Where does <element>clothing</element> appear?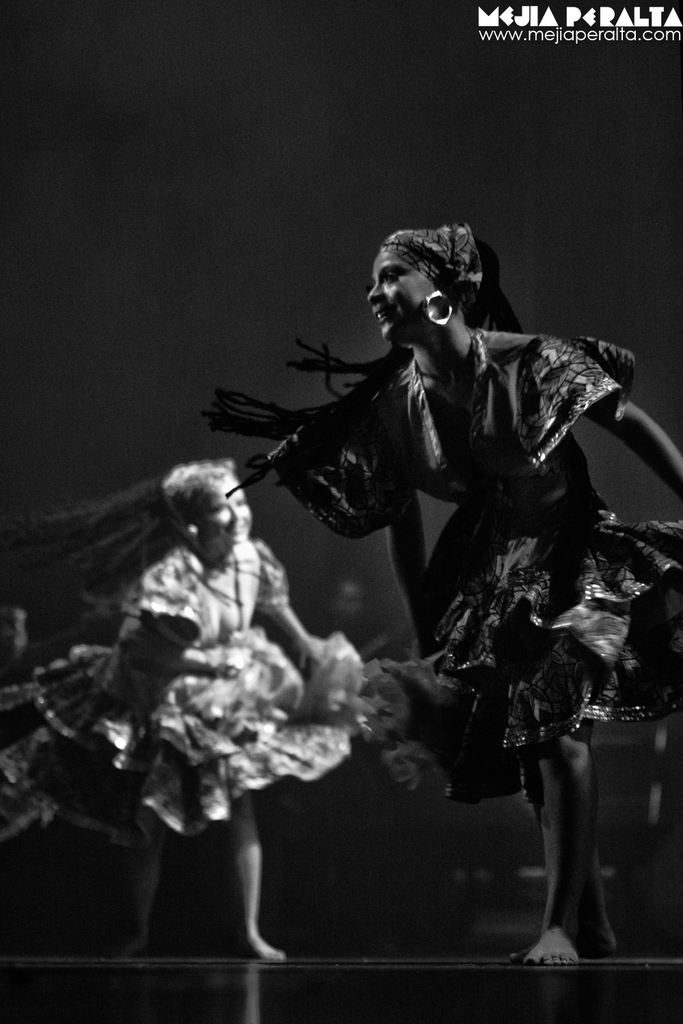
Appears at (left=251, top=302, right=682, bottom=877).
